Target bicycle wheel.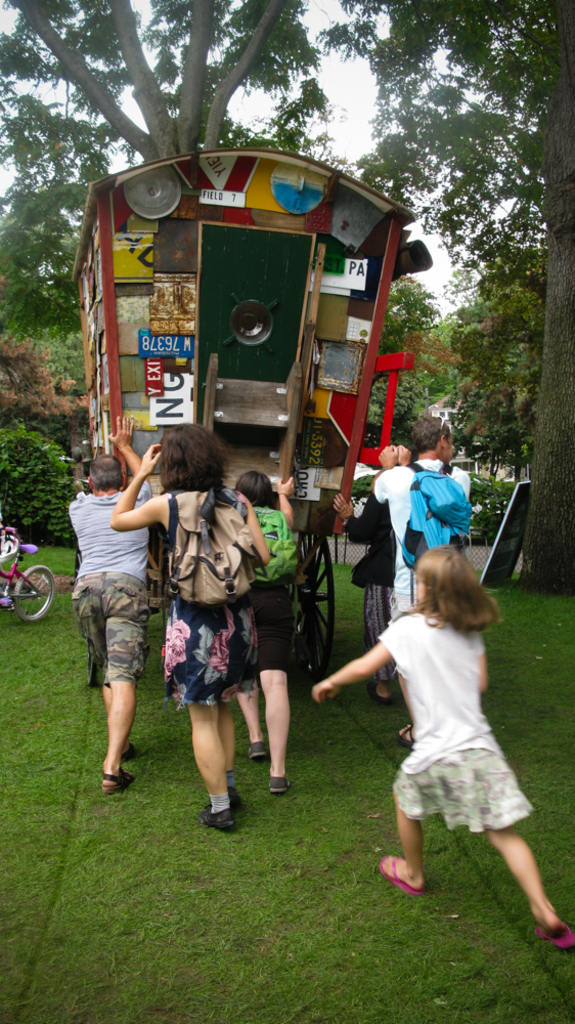
Target region: x1=13 y1=564 x2=56 y2=622.
